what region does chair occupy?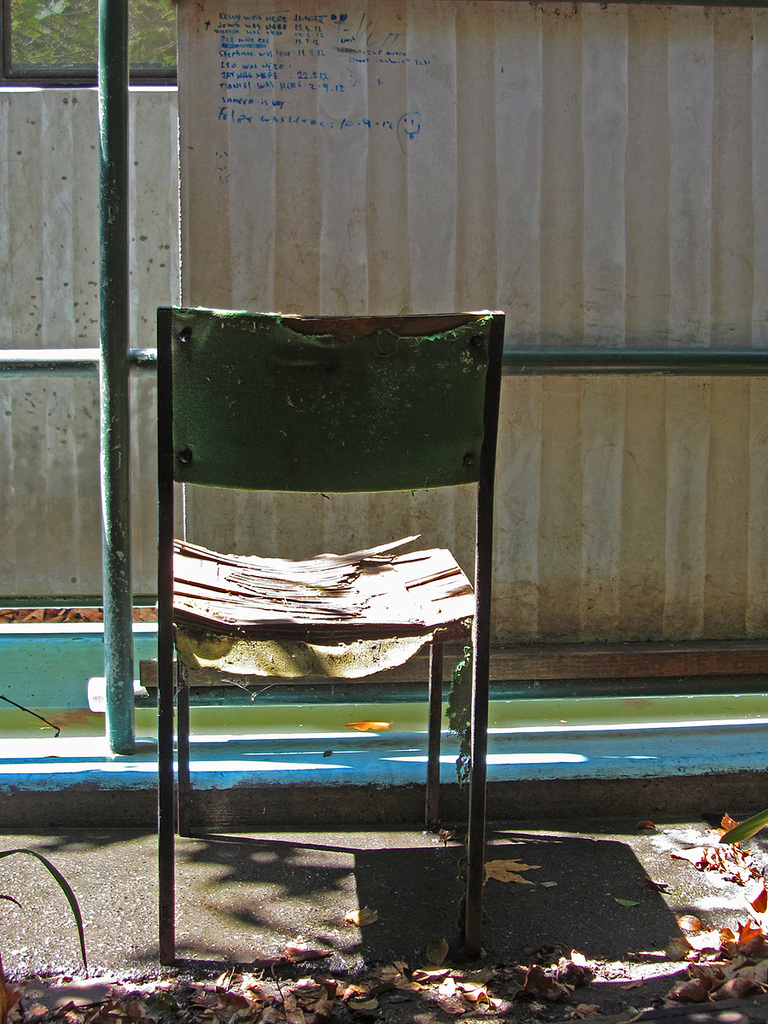
<region>104, 283, 536, 941</region>.
